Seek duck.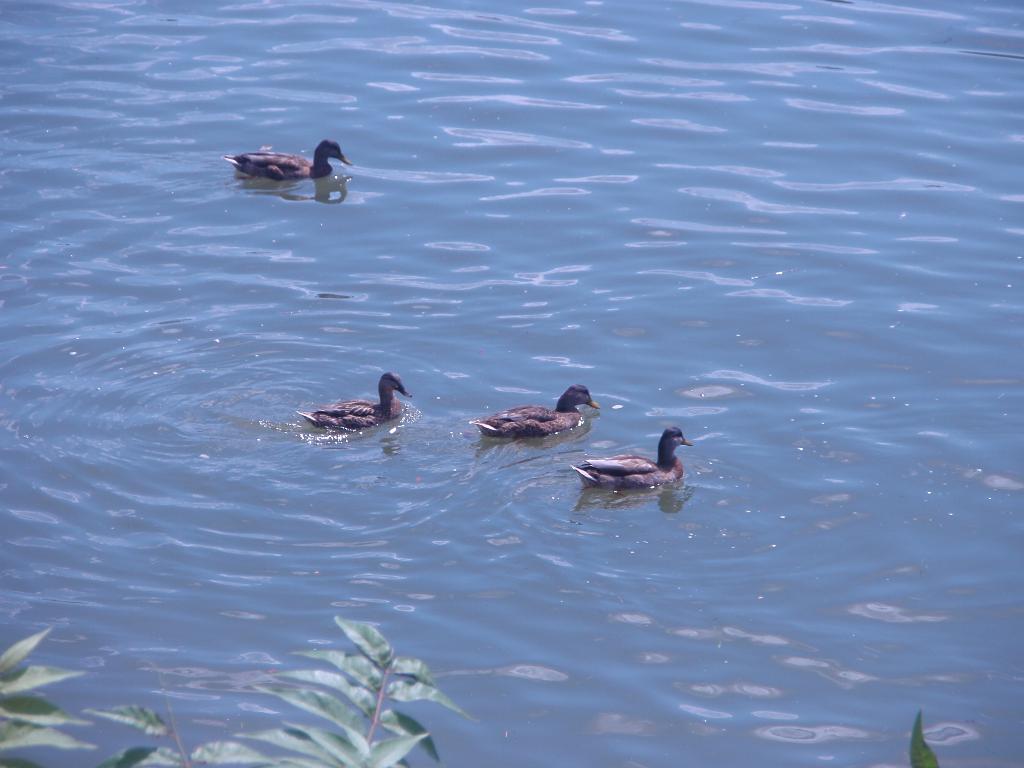
[467, 379, 602, 456].
